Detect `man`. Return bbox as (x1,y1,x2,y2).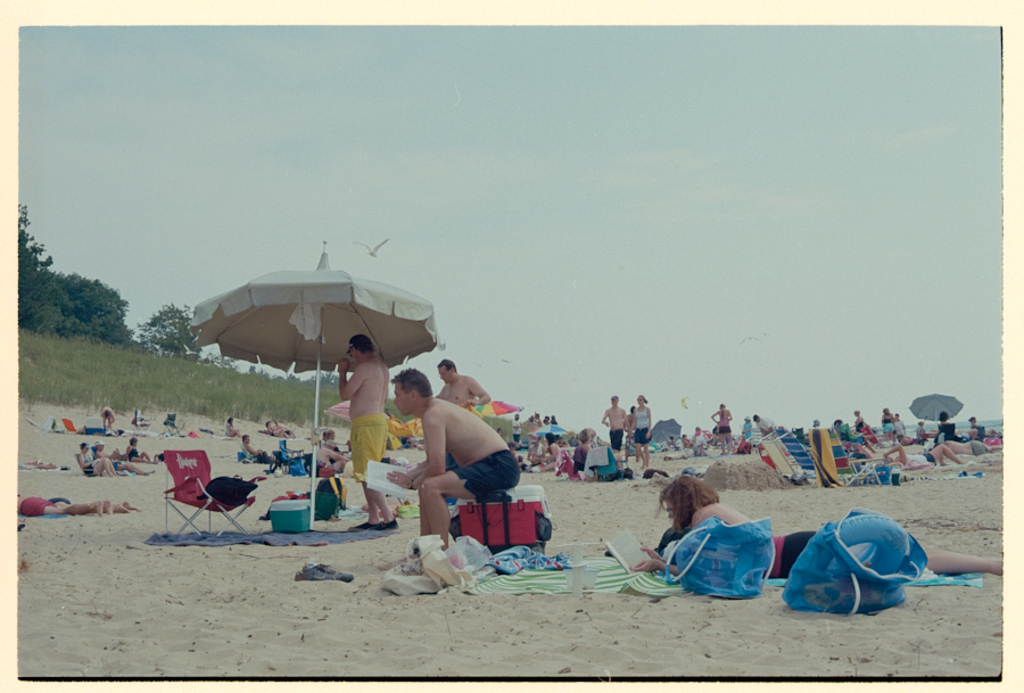
(601,395,622,453).
